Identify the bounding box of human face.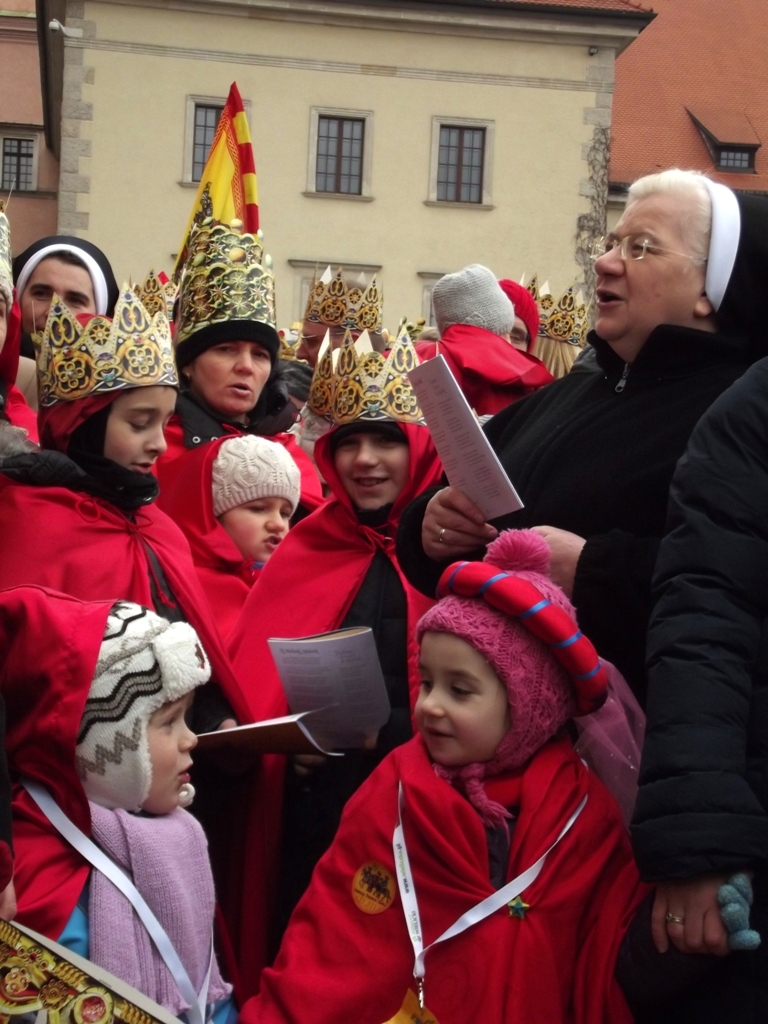
<bbox>413, 631, 511, 765</bbox>.
